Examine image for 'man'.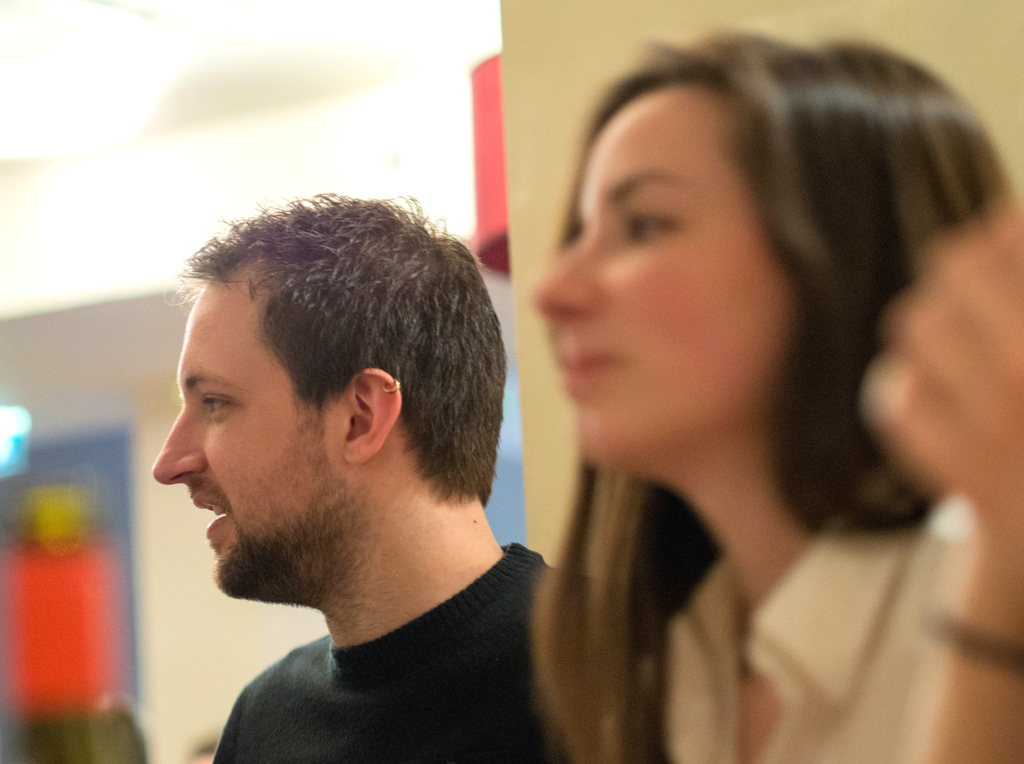
Examination result: BBox(88, 175, 657, 763).
